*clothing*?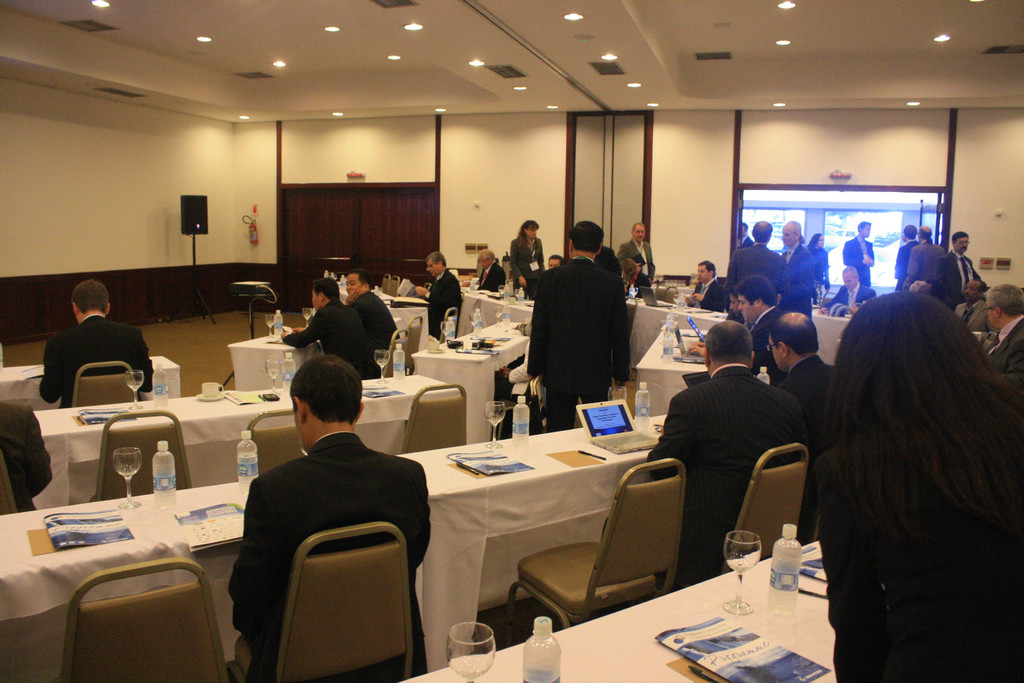
953, 299, 989, 334
